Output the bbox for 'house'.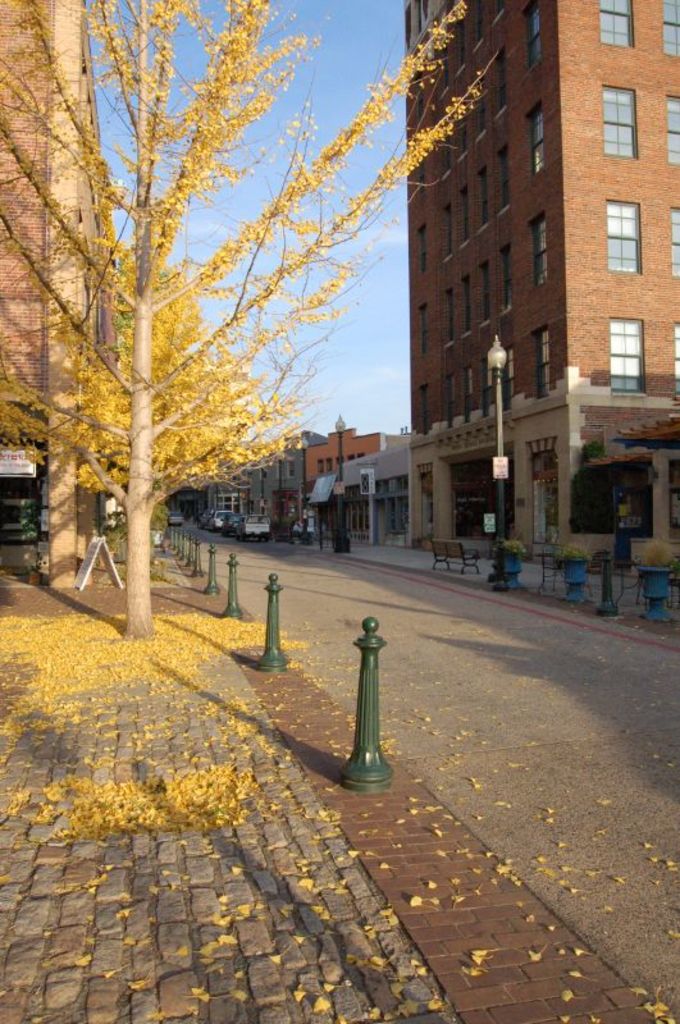
select_region(415, 0, 679, 575).
